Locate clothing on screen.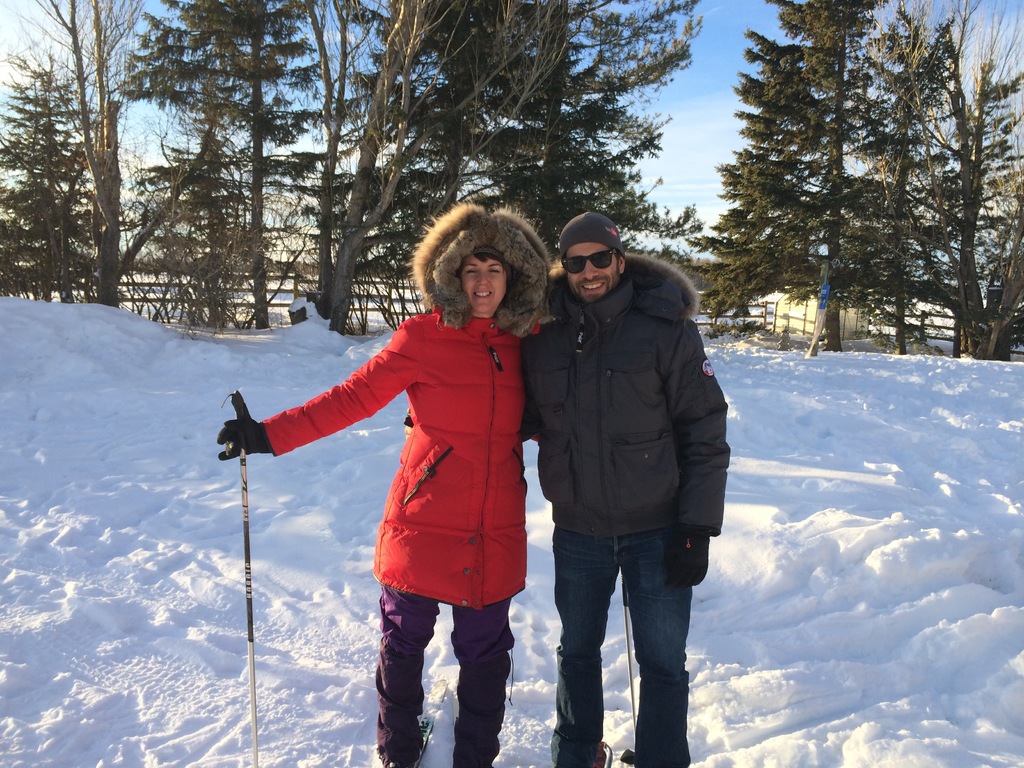
On screen at 318 283 534 660.
